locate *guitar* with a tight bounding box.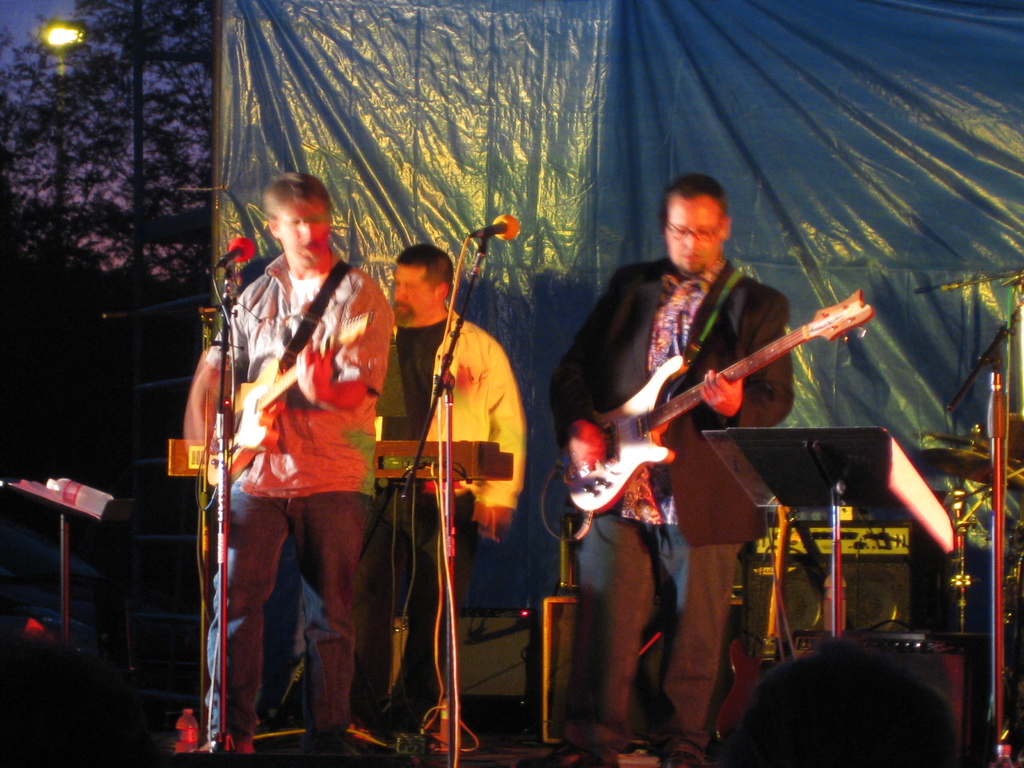
{"left": 554, "top": 283, "right": 874, "bottom": 516}.
